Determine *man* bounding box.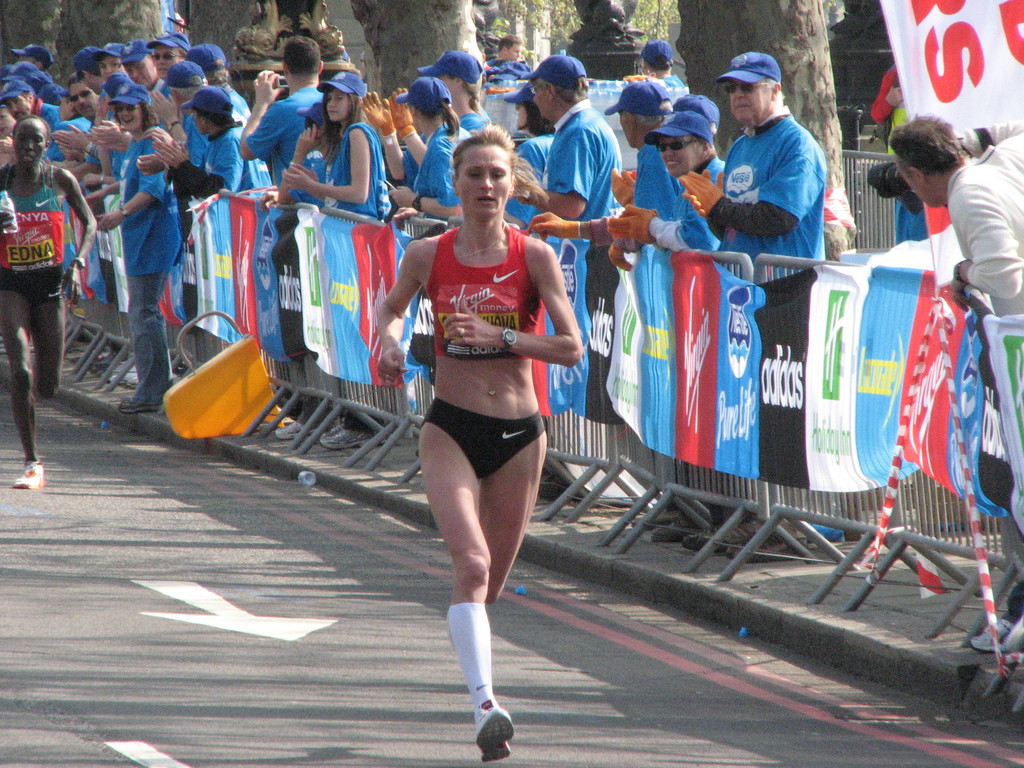
Determined: {"x1": 484, "y1": 33, "x2": 544, "y2": 80}.
